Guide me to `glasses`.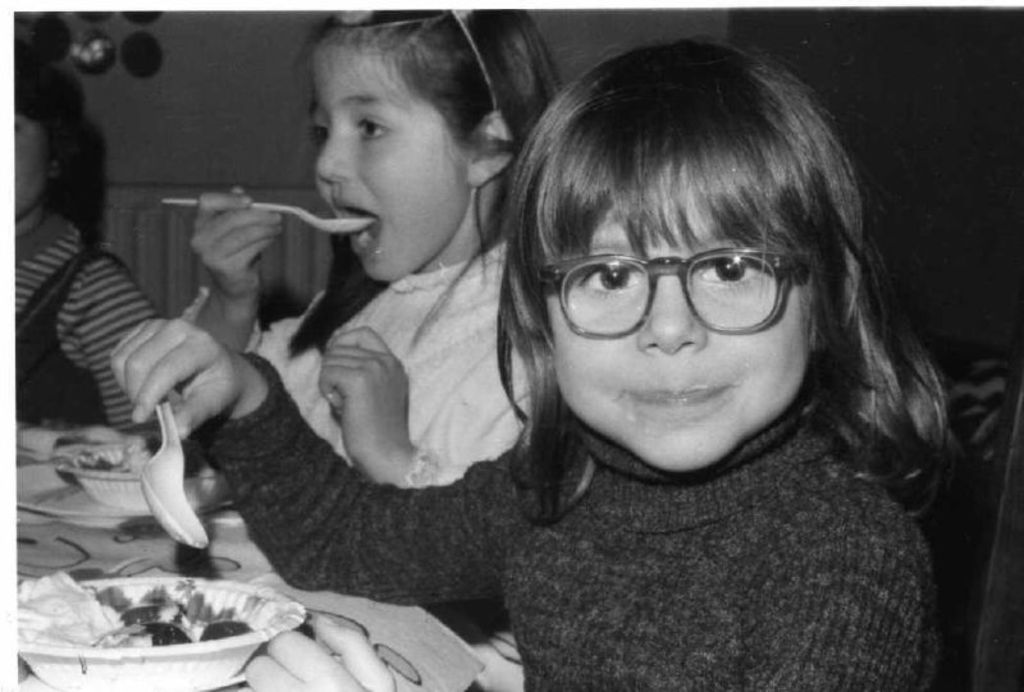
Guidance: (x1=545, y1=230, x2=819, y2=331).
